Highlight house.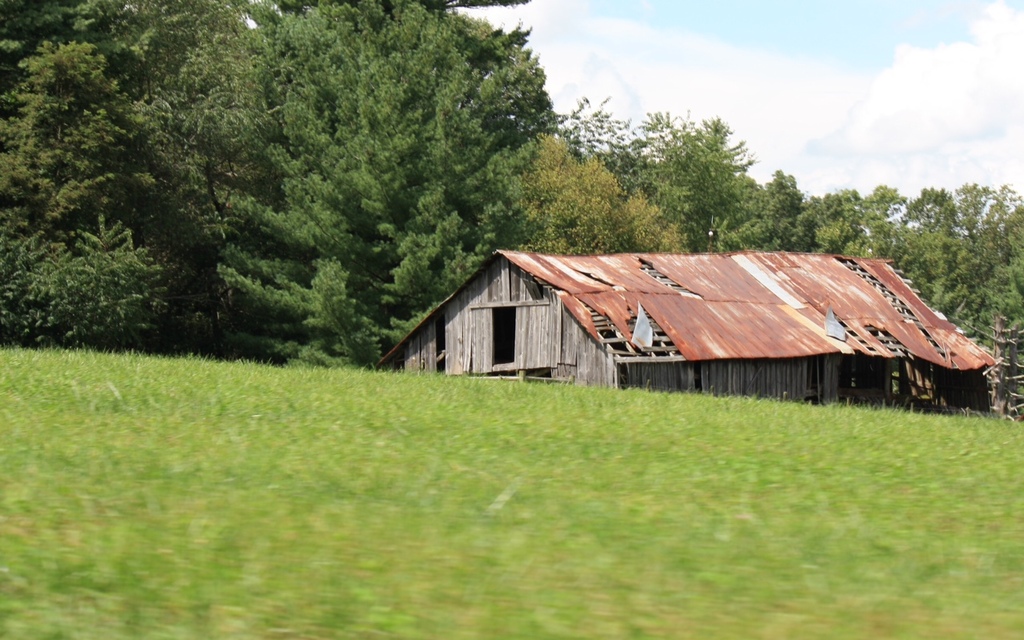
Highlighted region: crop(427, 220, 981, 418).
